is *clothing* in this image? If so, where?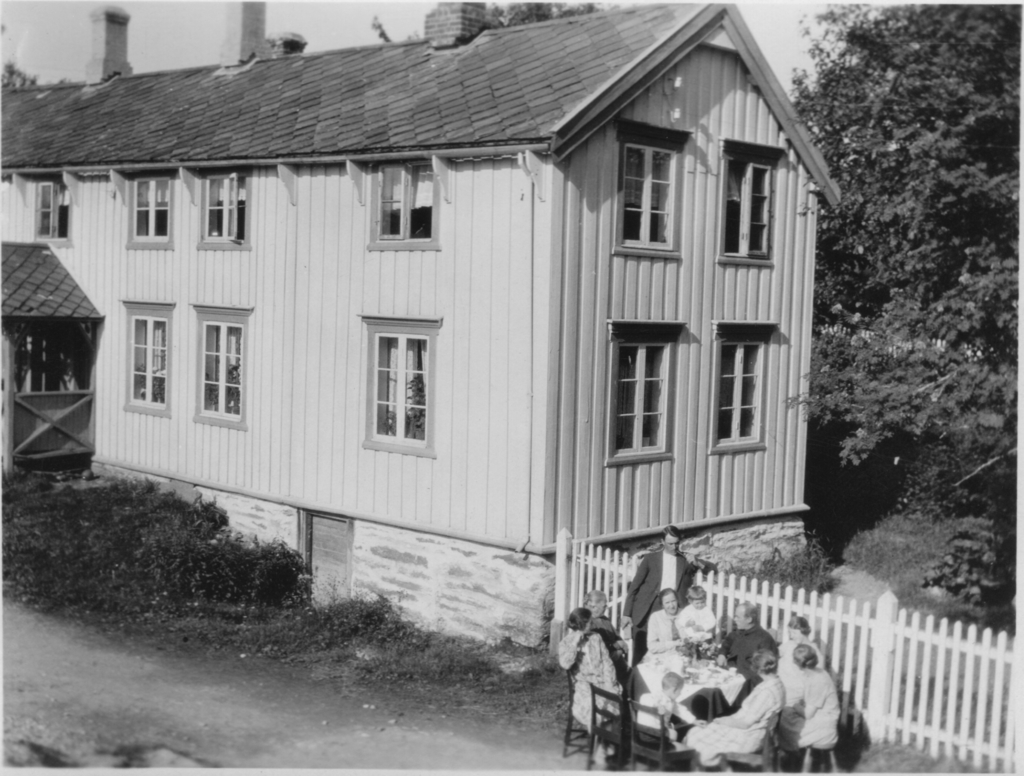
Yes, at {"x1": 783, "y1": 663, "x2": 842, "y2": 748}.
